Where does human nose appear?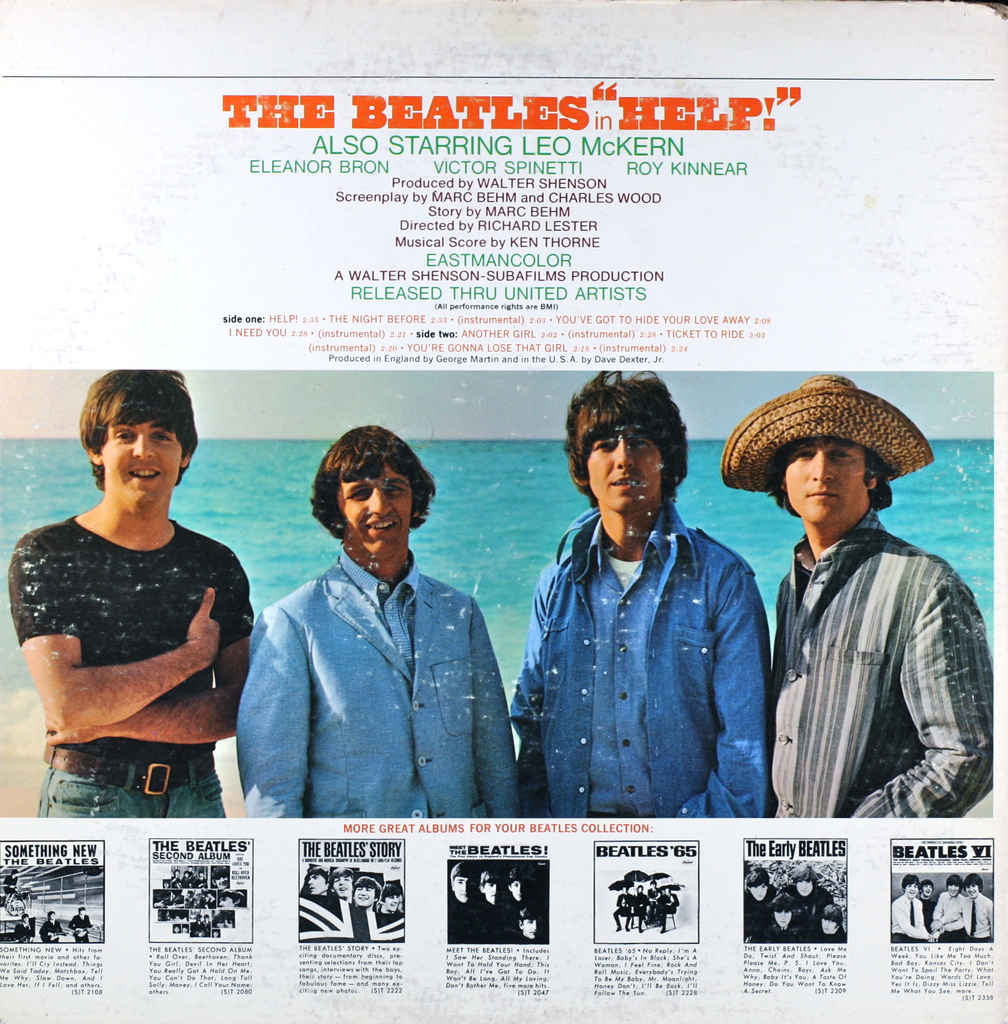
Appears at l=532, t=918, r=537, b=931.
